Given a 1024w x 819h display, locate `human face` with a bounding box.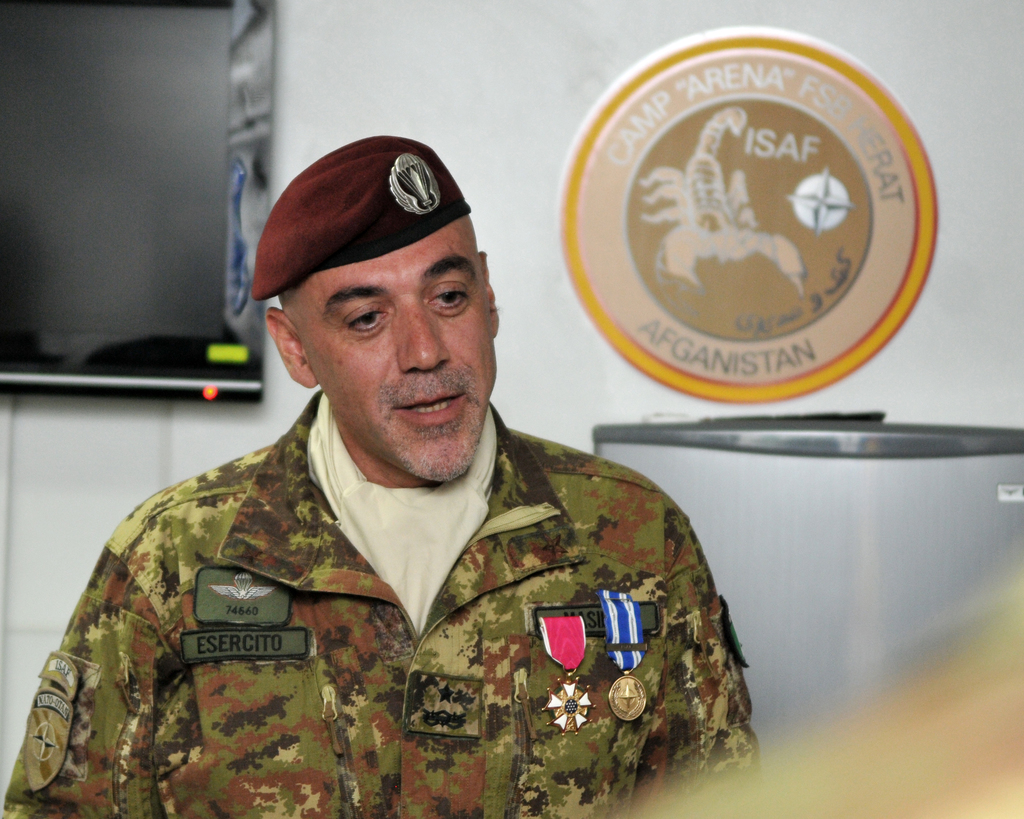
Located: pyautogui.locateOnScreen(298, 218, 491, 480).
